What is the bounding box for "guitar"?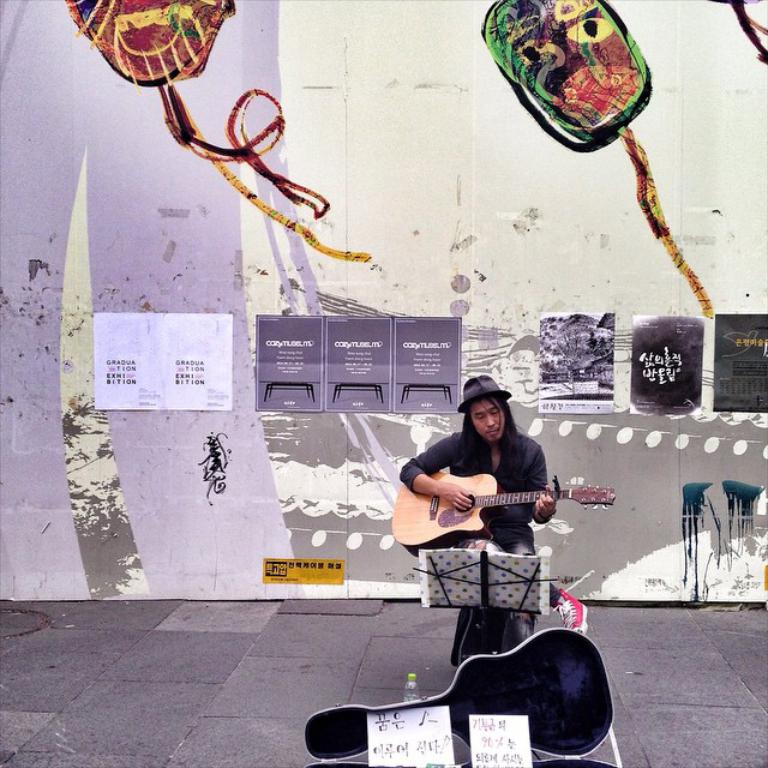
x1=392 y1=450 x2=589 y2=568.
